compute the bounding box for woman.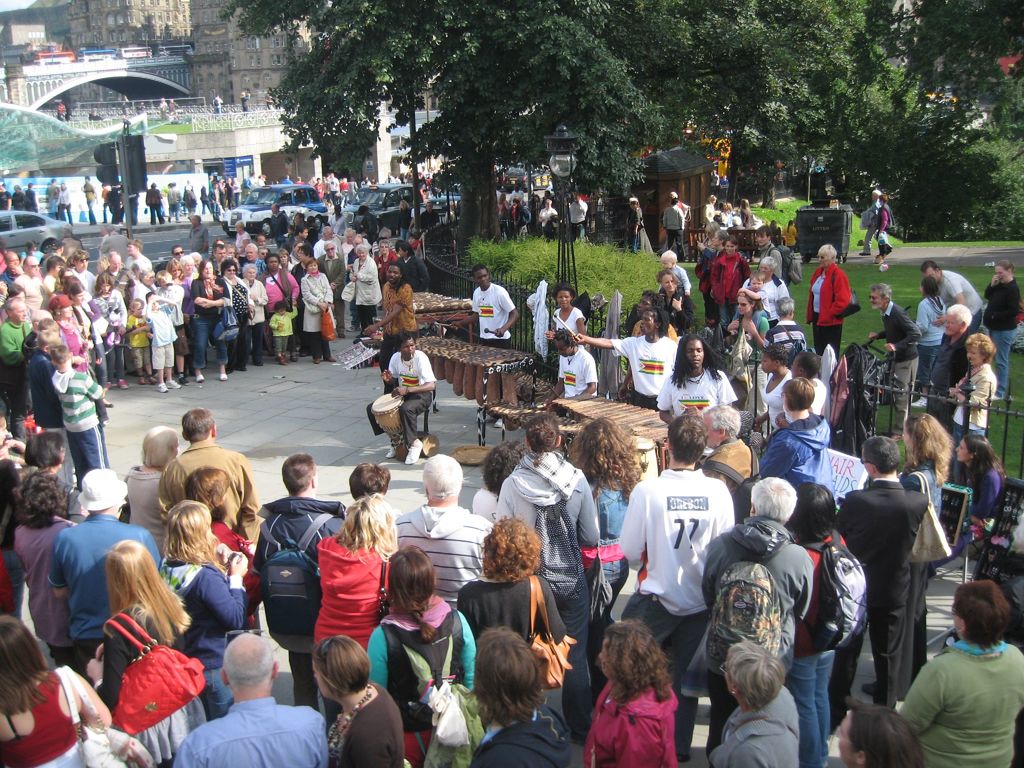
crop(588, 620, 687, 767).
